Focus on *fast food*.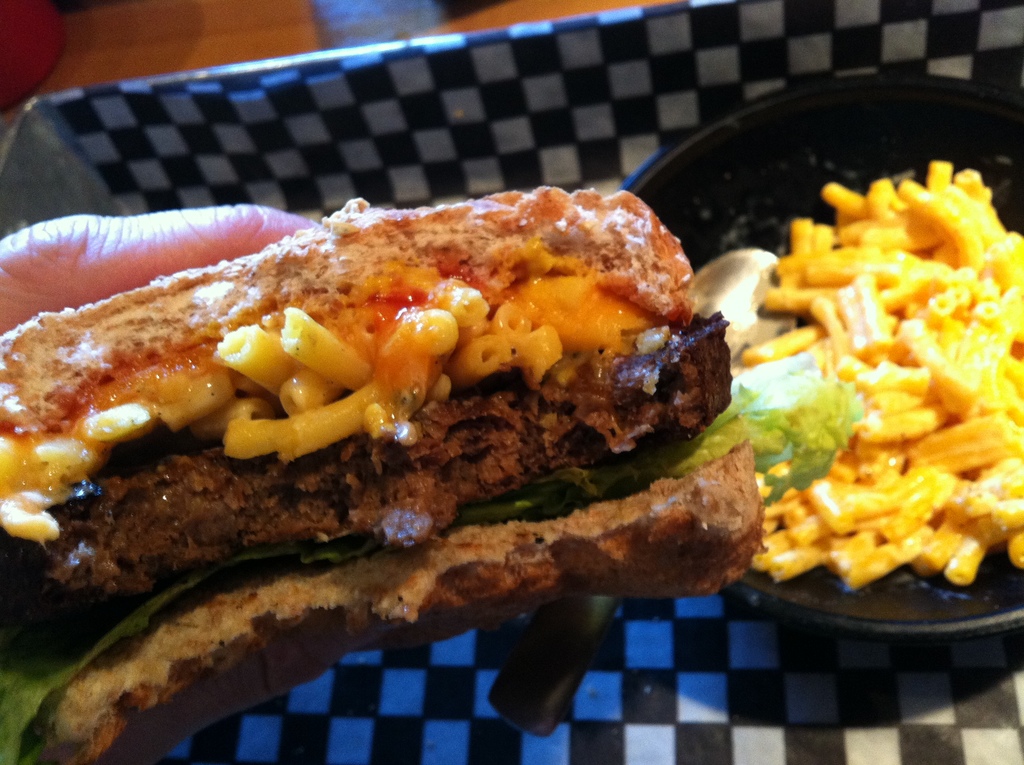
Focused at bbox(753, 150, 1023, 591).
